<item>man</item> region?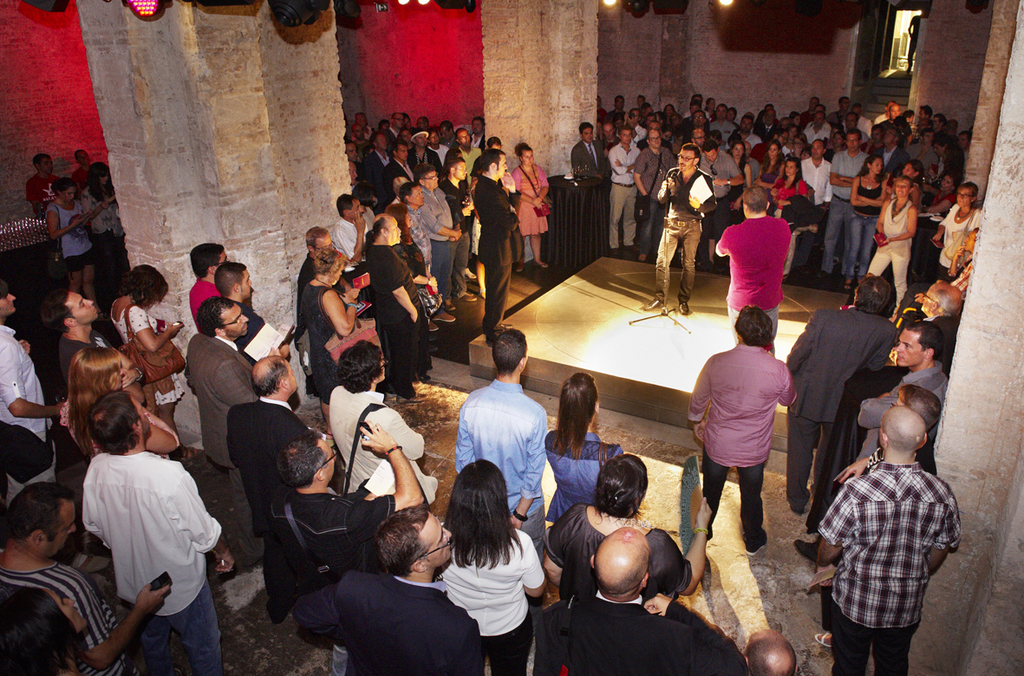
532, 529, 740, 675
